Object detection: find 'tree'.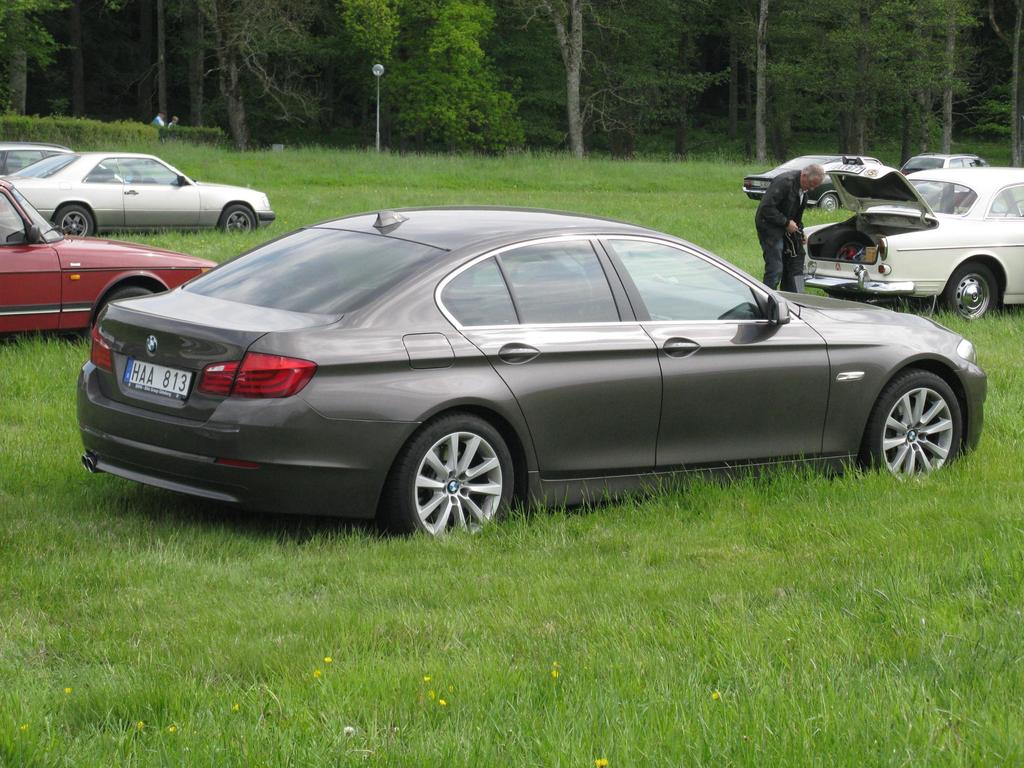
detection(1, 0, 123, 116).
